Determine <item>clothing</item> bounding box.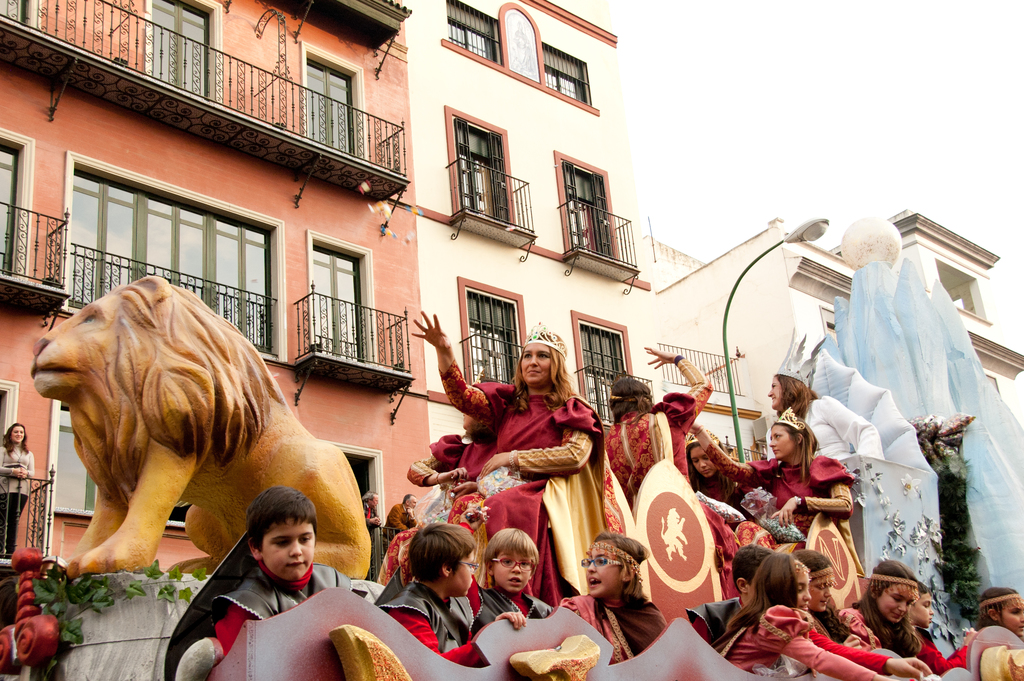
Determined: left=707, top=454, right=848, bottom=561.
